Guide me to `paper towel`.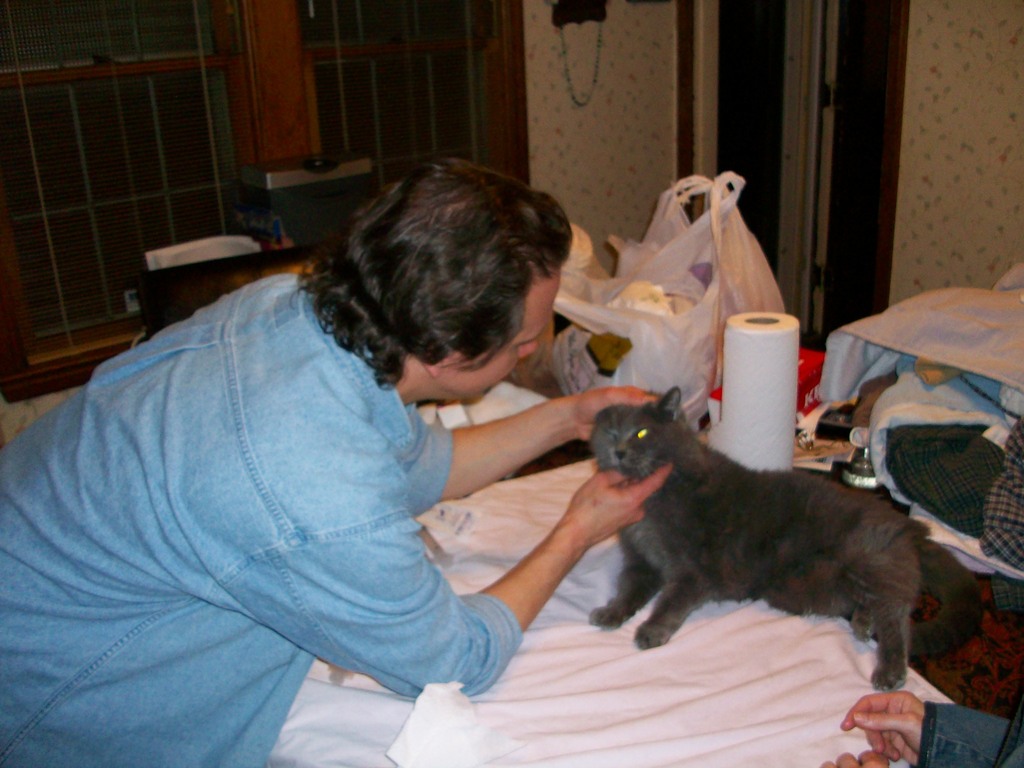
Guidance: detection(705, 301, 817, 475).
